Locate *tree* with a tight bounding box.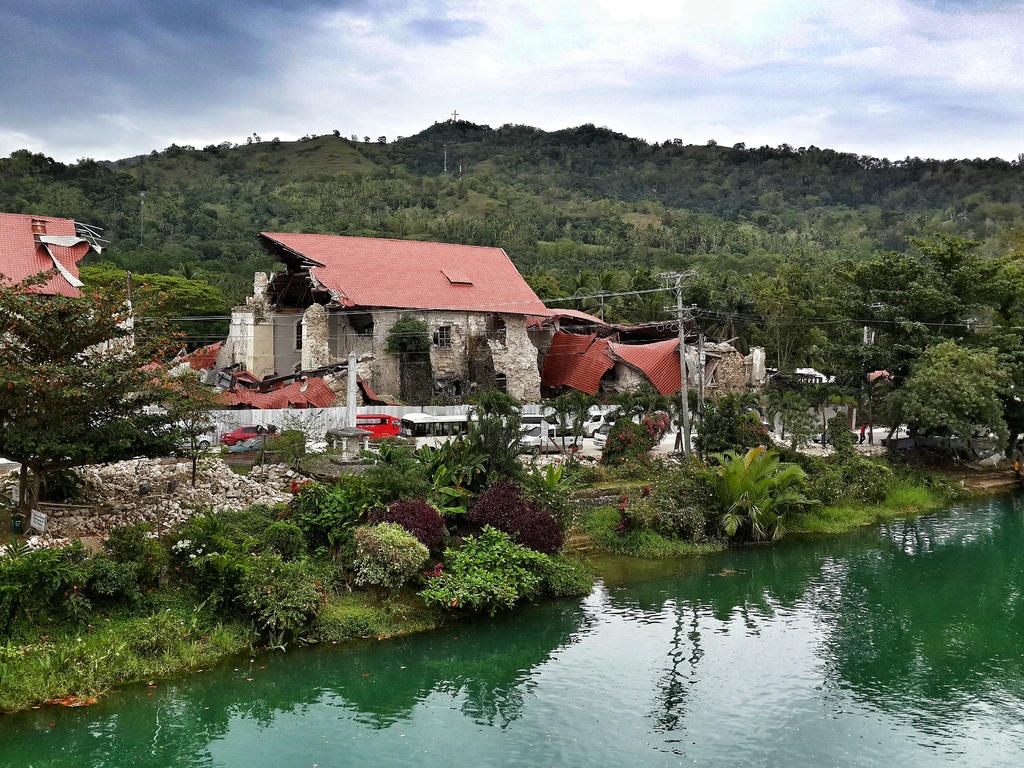
{"left": 691, "top": 442, "right": 824, "bottom": 557}.
